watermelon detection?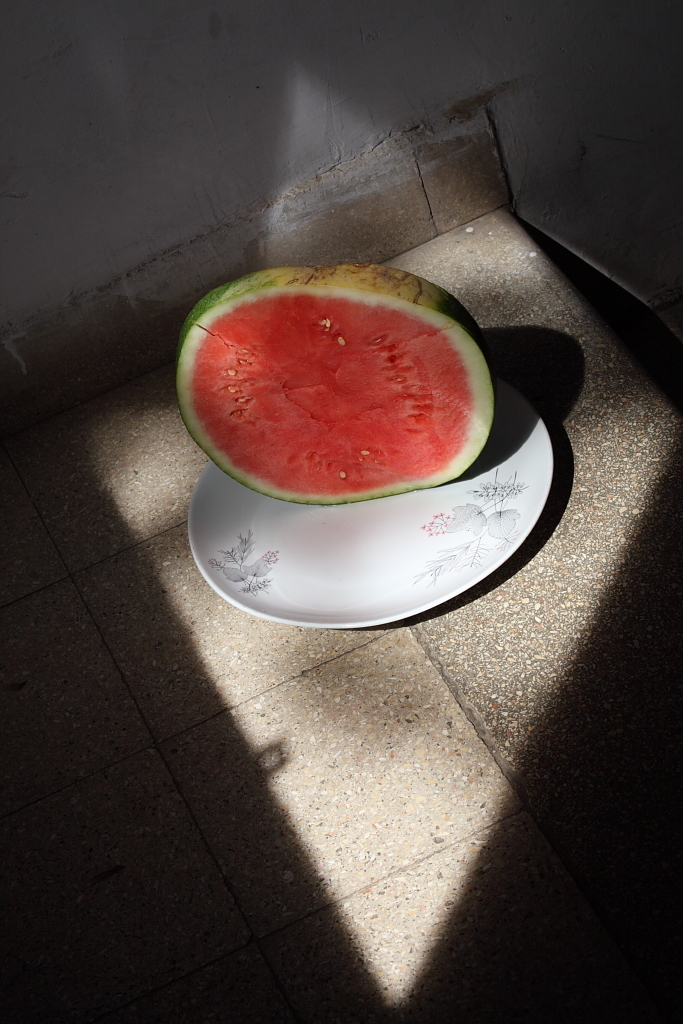
region(176, 265, 493, 501)
